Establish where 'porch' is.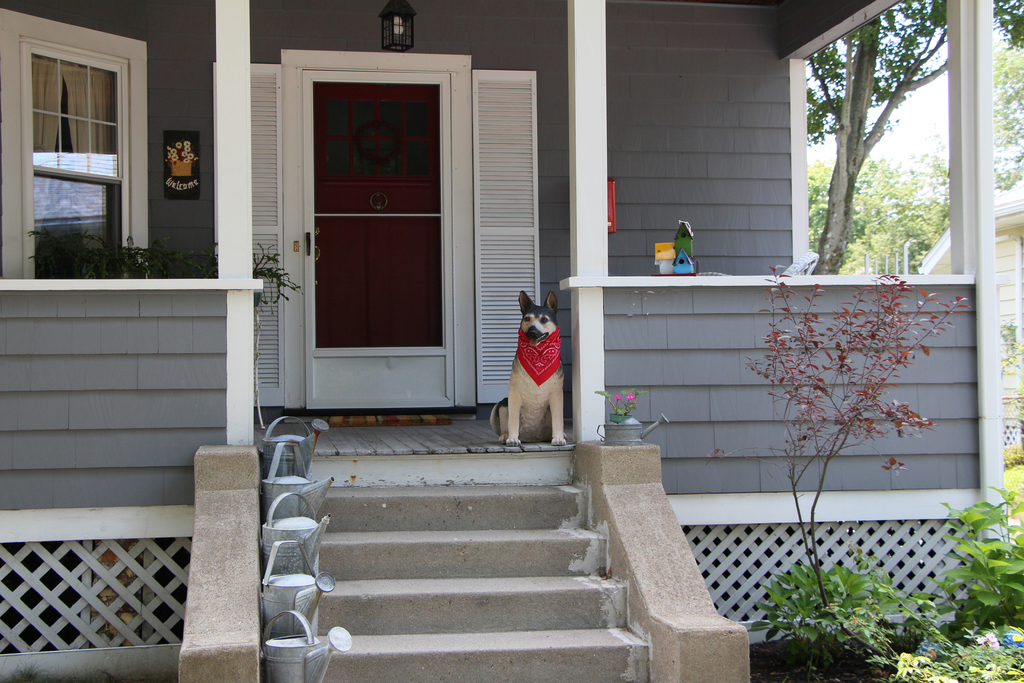
Established at detection(0, 270, 984, 511).
